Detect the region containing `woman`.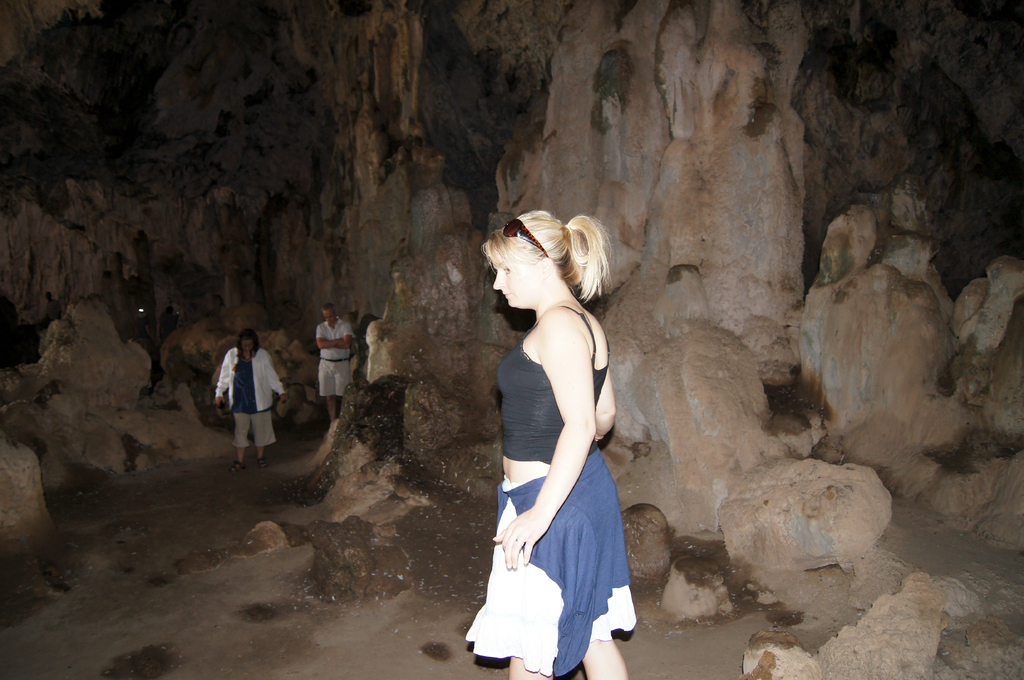
bbox=(467, 174, 646, 665).
